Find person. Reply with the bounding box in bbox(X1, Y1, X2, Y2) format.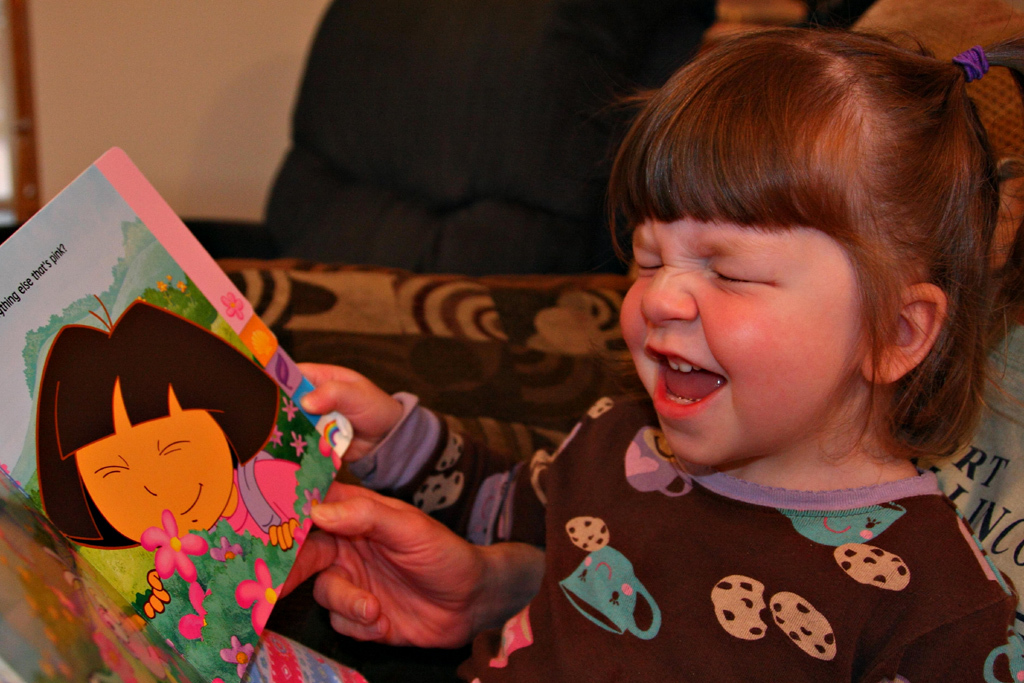
bbox(279, 22, 1023, 682).
